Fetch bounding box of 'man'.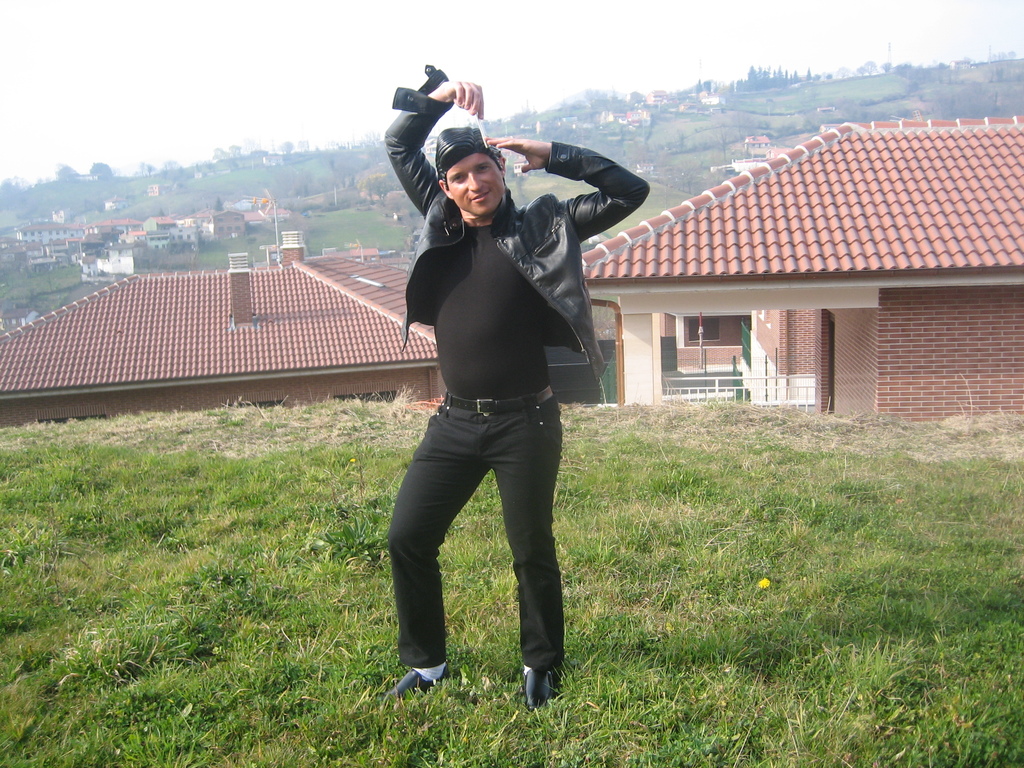
Bbox: (378, 62, 649, 713).
